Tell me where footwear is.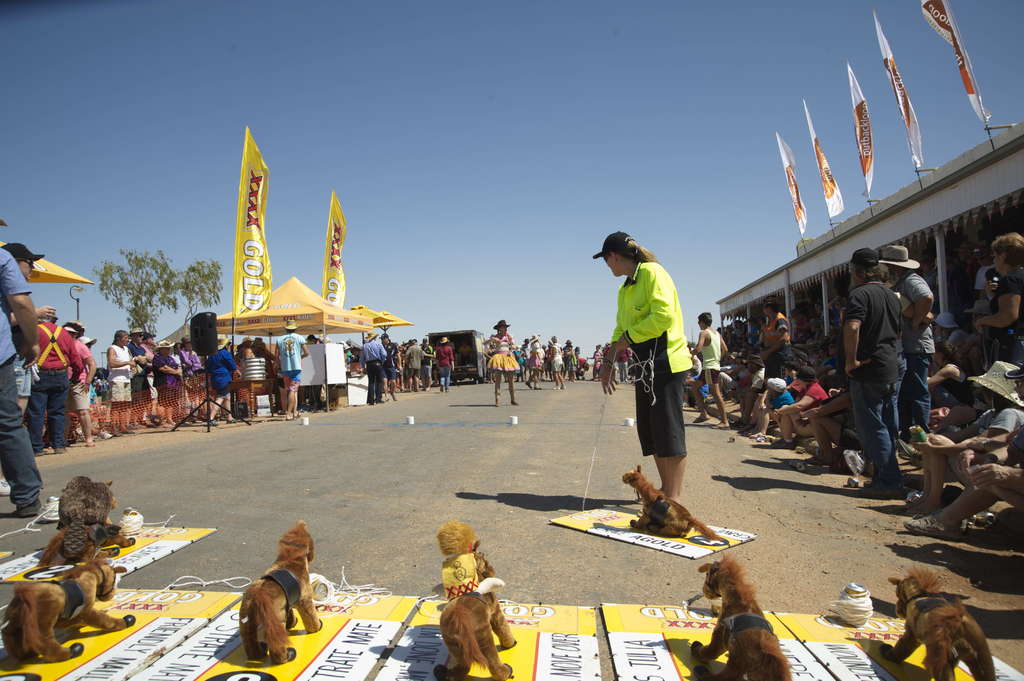
footwear is at [x1=902, y1=511, x2=966, y2=543].
